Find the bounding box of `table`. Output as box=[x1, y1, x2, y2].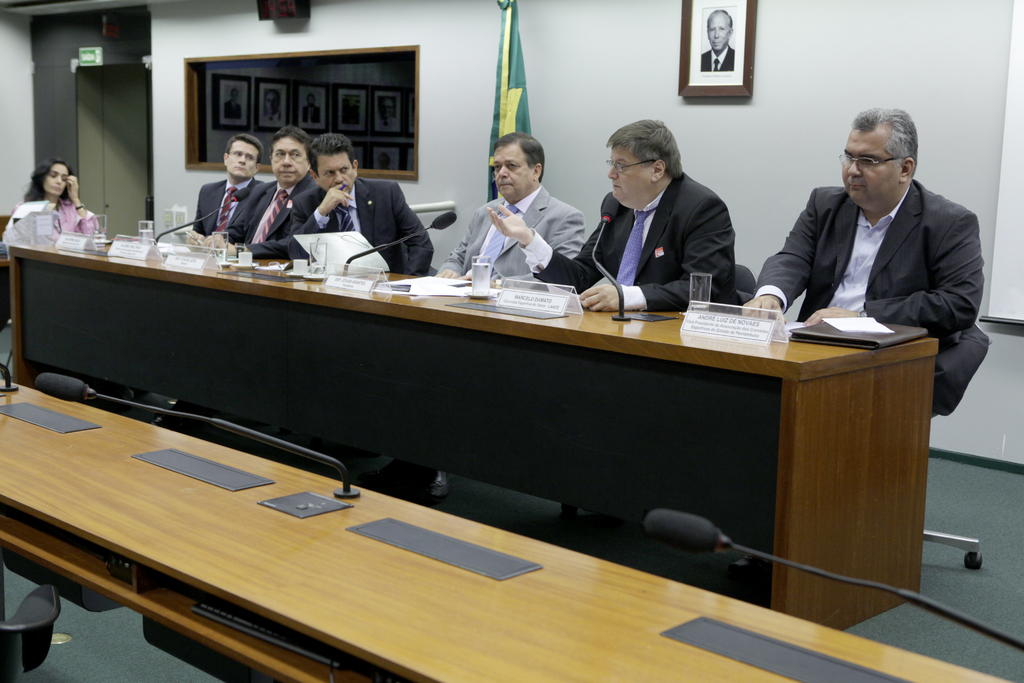
box=[10, 231, 937, 629].
